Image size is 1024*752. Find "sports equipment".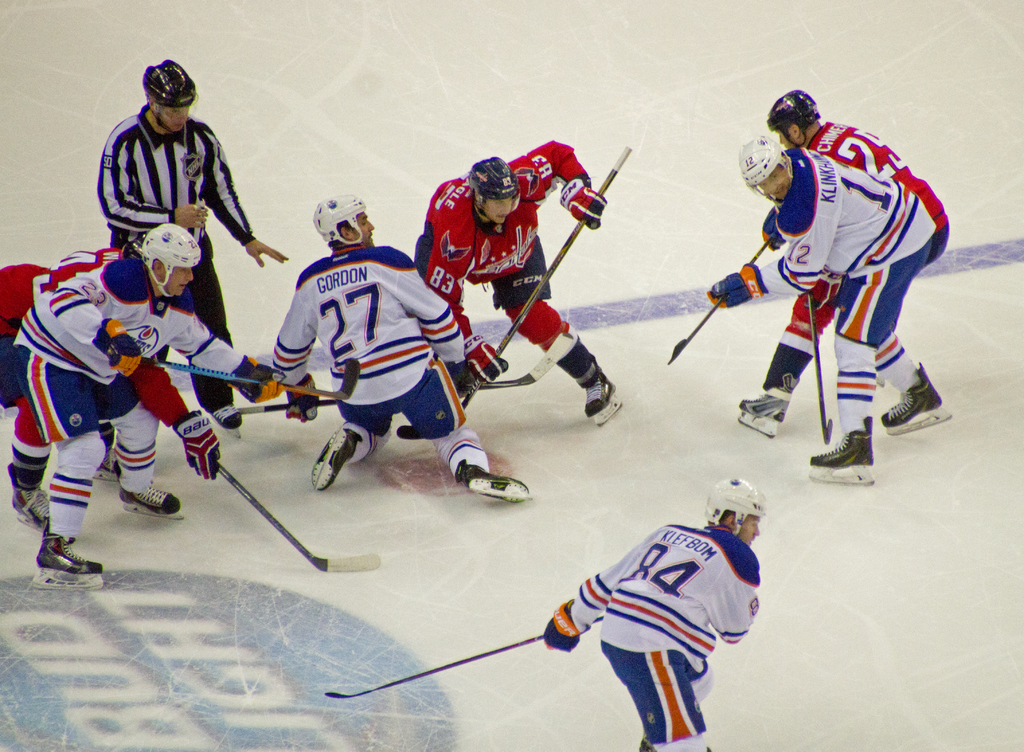
(119, 490, 184, 520).
